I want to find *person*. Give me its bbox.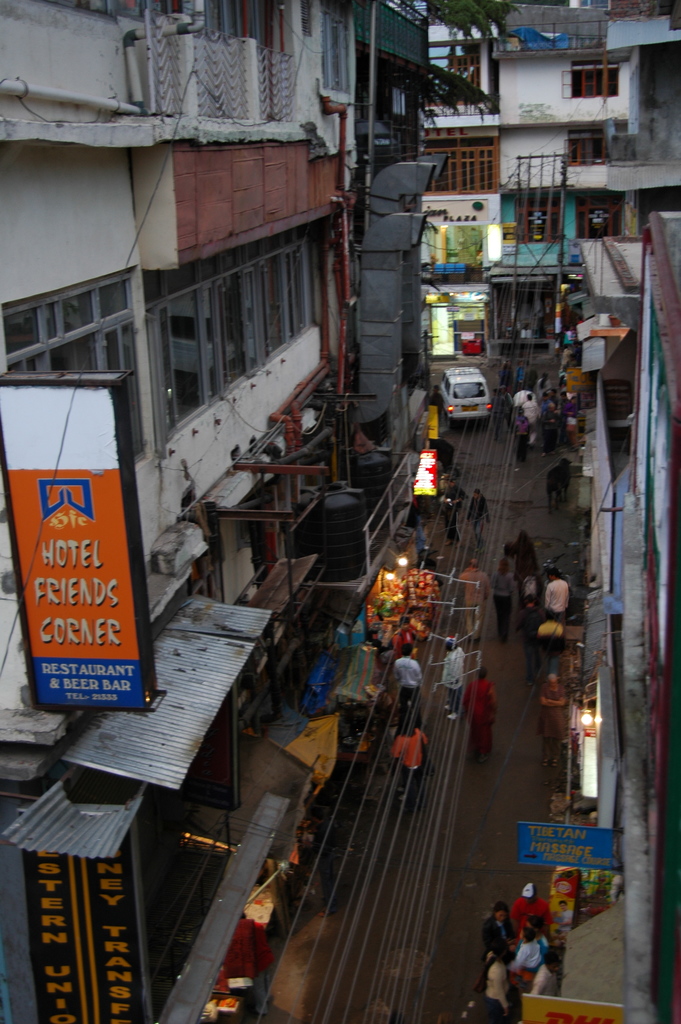
[439,476,486,545].
